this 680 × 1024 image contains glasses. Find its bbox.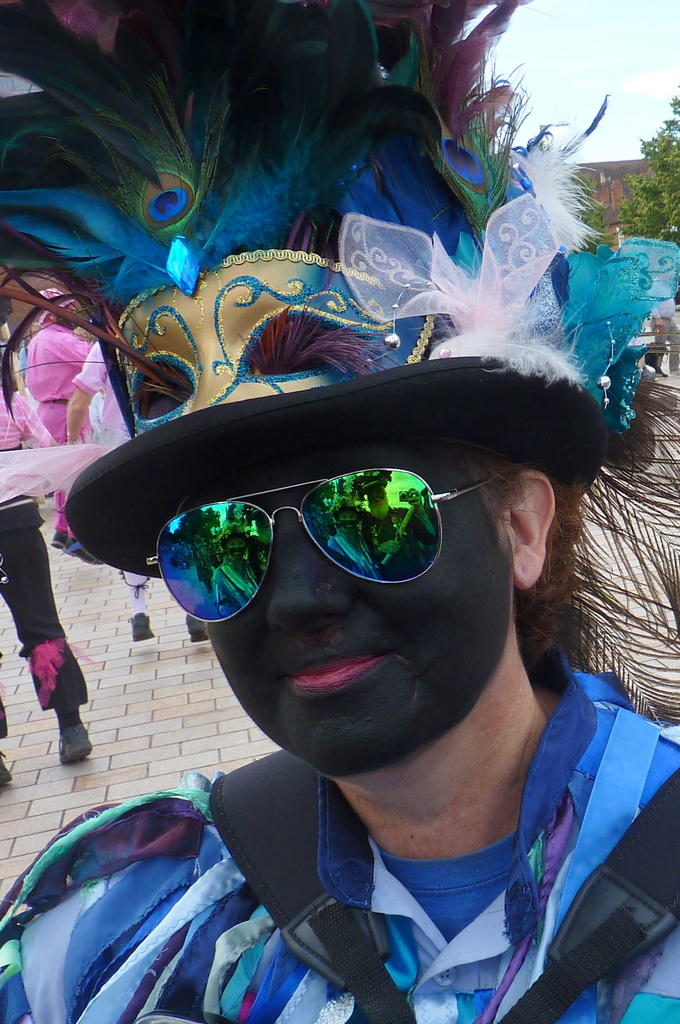
132/477/497/611.
